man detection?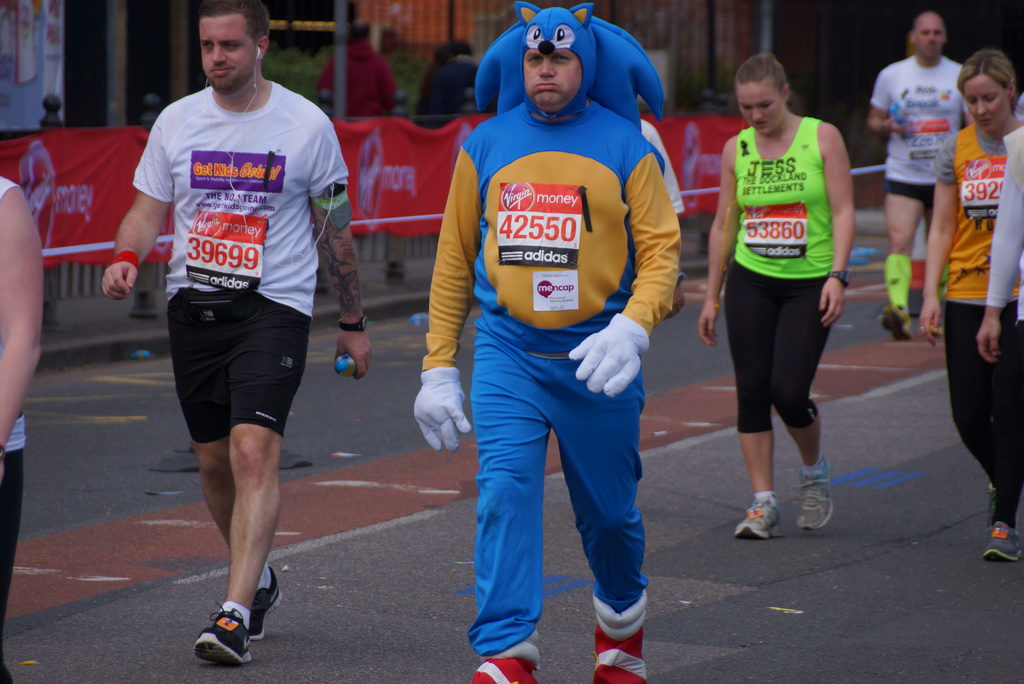
{"left": 0, "top": 175, "right": 43, "bottom": 683}
